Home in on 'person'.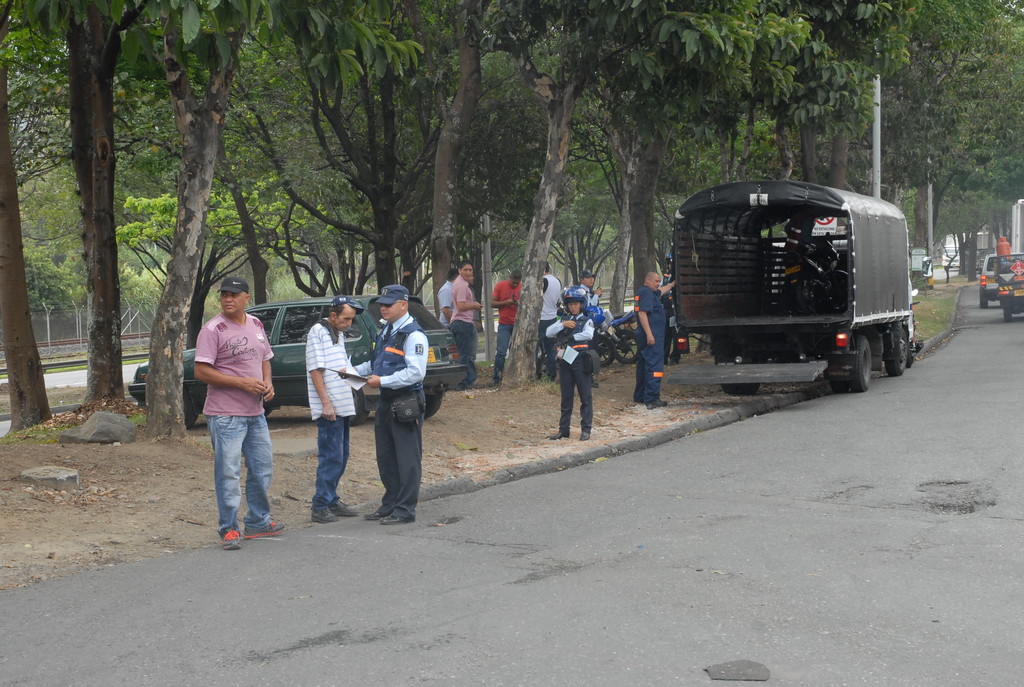
Homed in at select_region(655, 267, 674, 367).
